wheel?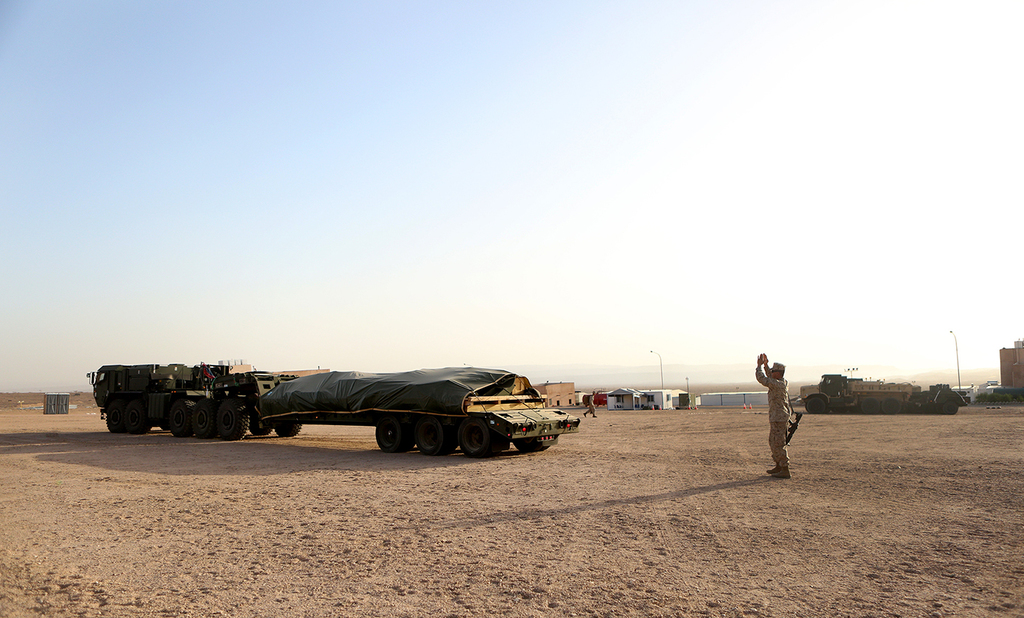
<box>216,401,245,442</box>
